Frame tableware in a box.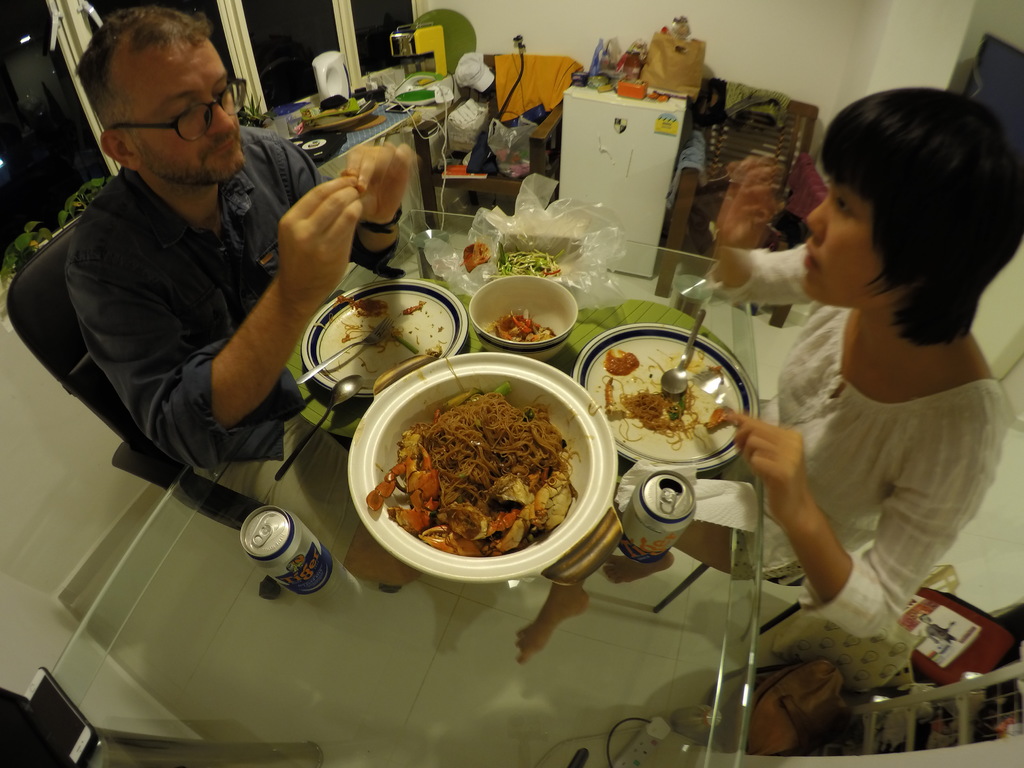
[left=298, top=275, right=469, bottom=399].
